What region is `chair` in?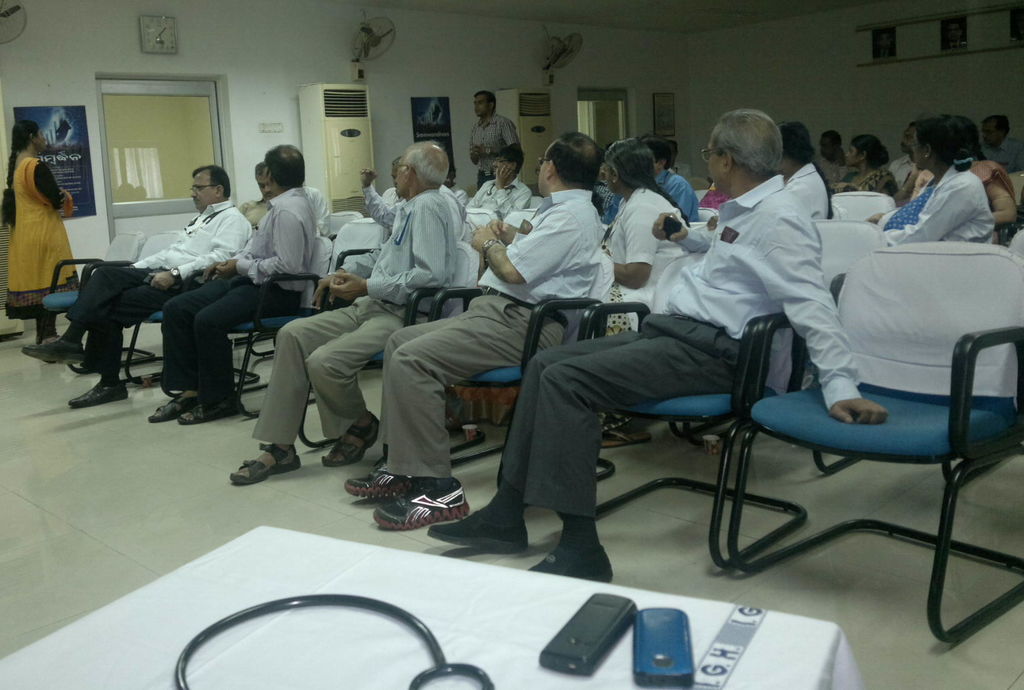
(x1=327, y1=218, x2=386, y2=275).
